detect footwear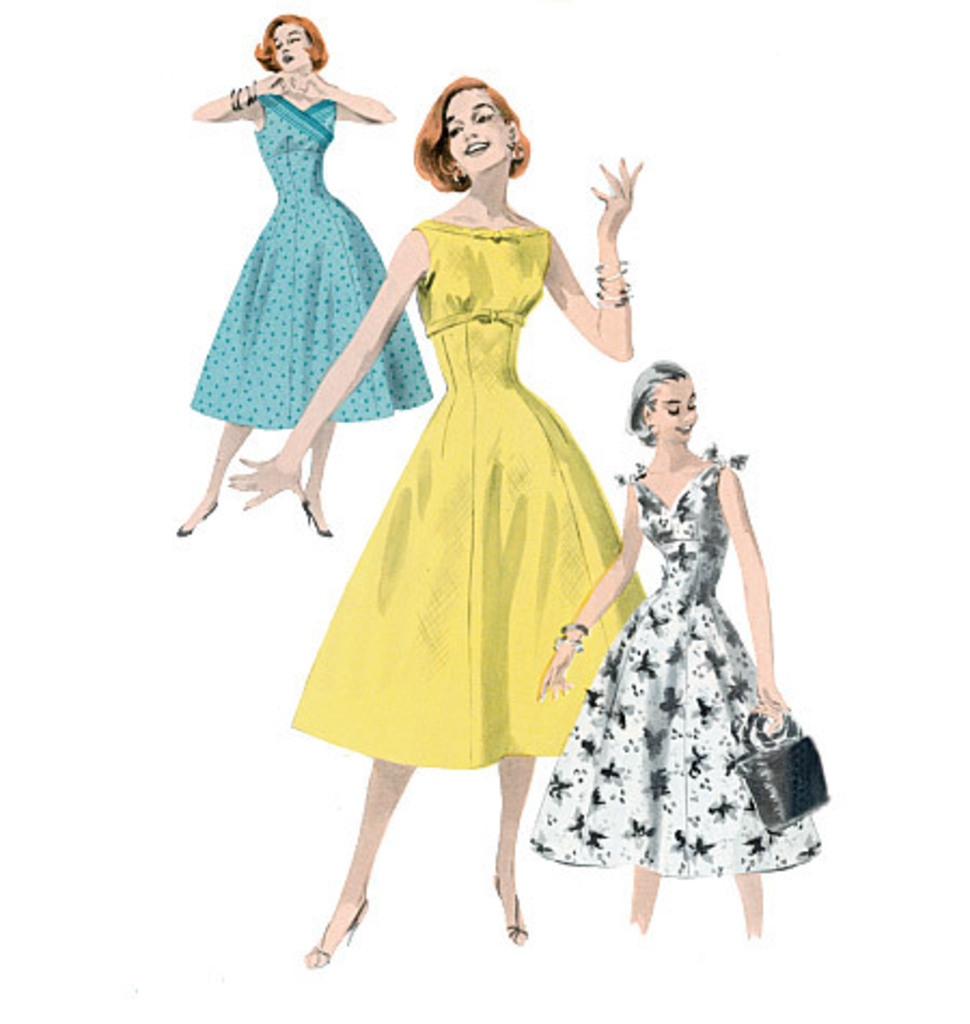
304, 875, 382, 987
